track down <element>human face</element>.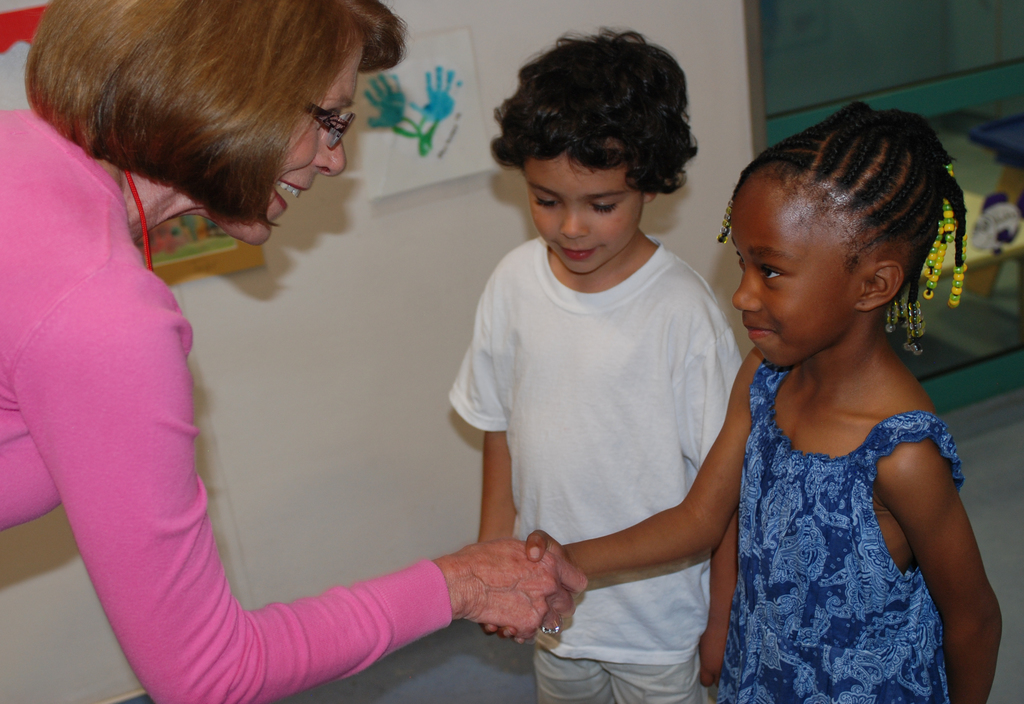
Tracked to box=[726, 179, 854, 374].
